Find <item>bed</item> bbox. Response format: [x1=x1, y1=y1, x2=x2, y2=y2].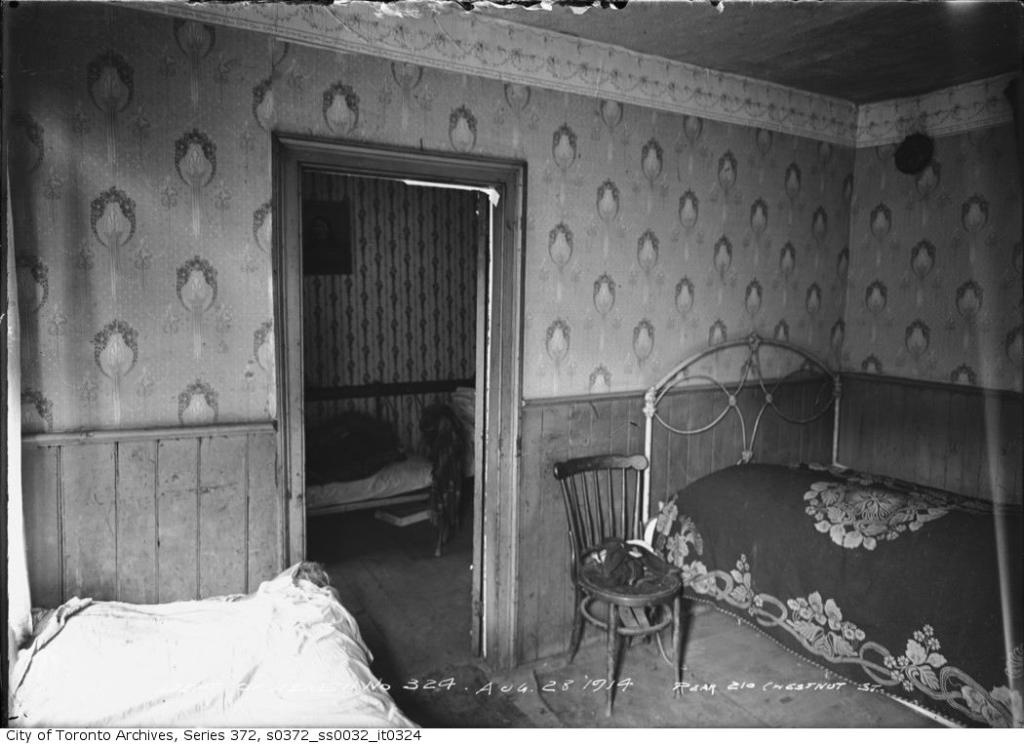
[x1=0, y1=525, x2=462, y2=743].
